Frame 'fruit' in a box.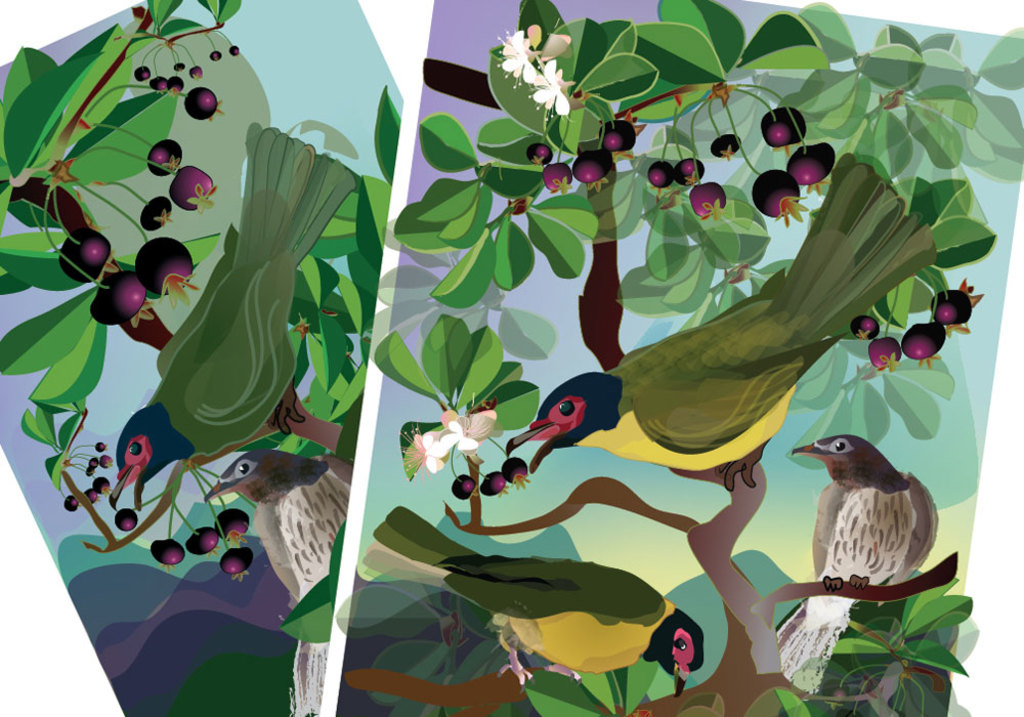
box=[710, 129, 743, 162].
